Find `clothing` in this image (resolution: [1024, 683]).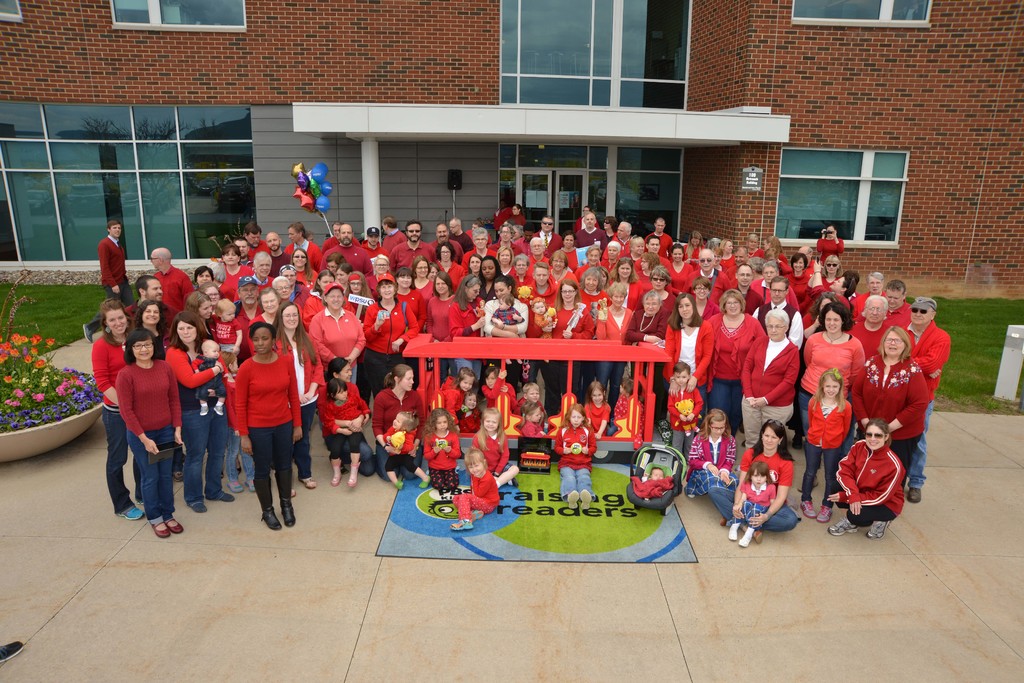
<region>626, 302, 671, 348</region>.
